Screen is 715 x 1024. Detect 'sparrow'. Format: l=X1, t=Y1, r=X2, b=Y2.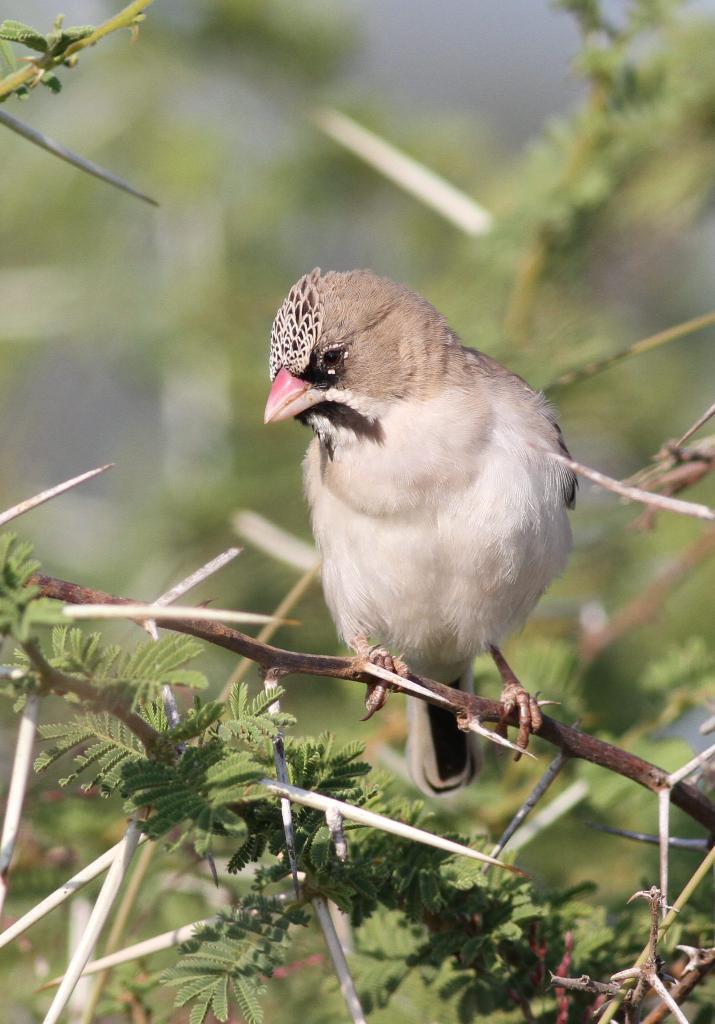
l=260, t=267, r=568, b=790.
